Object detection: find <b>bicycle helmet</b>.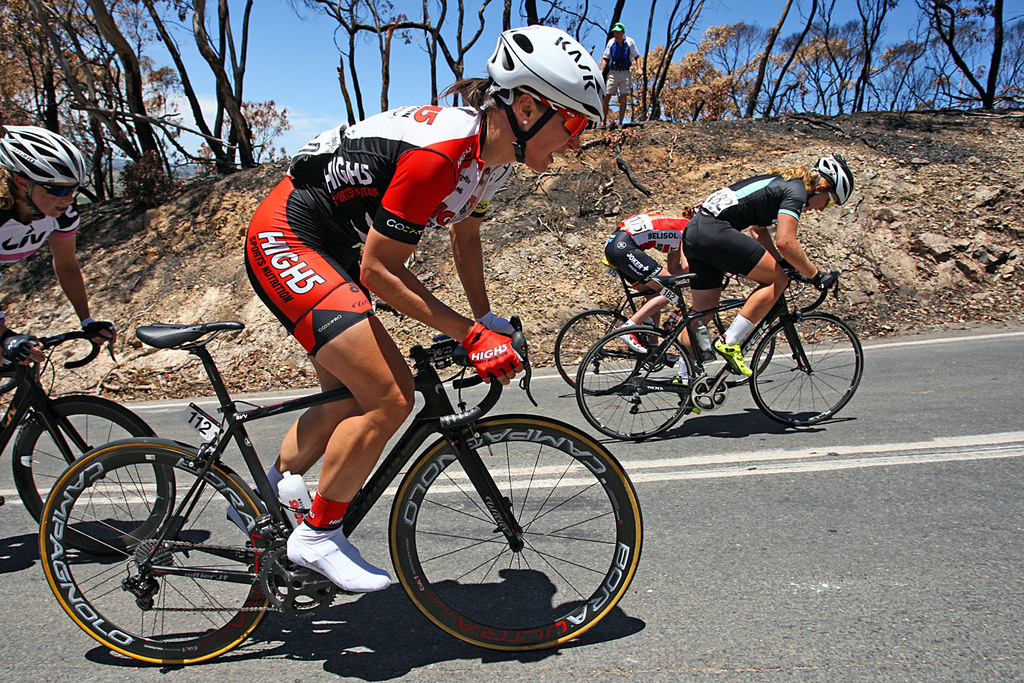
0, 123, 81, 206.
